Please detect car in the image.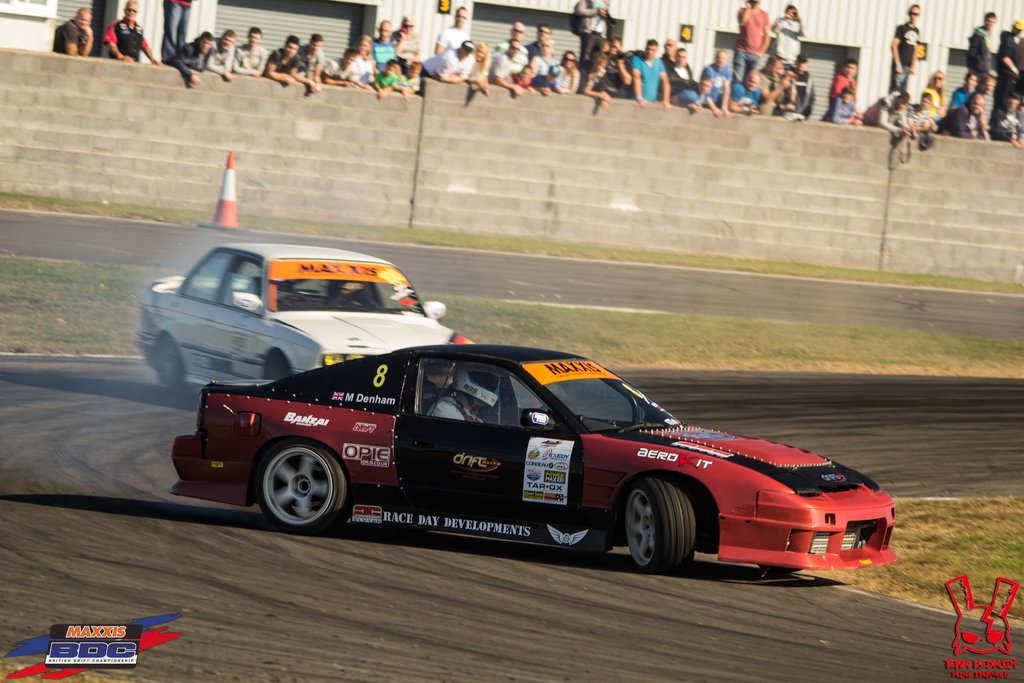
139 240 469 394.
